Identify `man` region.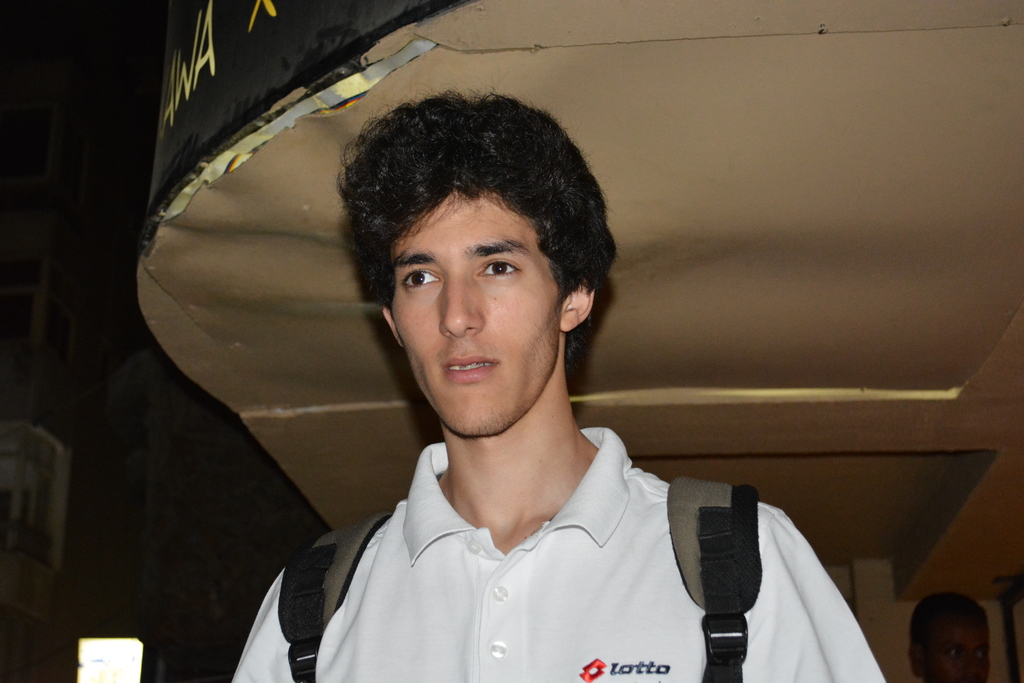
Region: {"left": 223, "top": 87, "right": 890, "bottom": 682}.
